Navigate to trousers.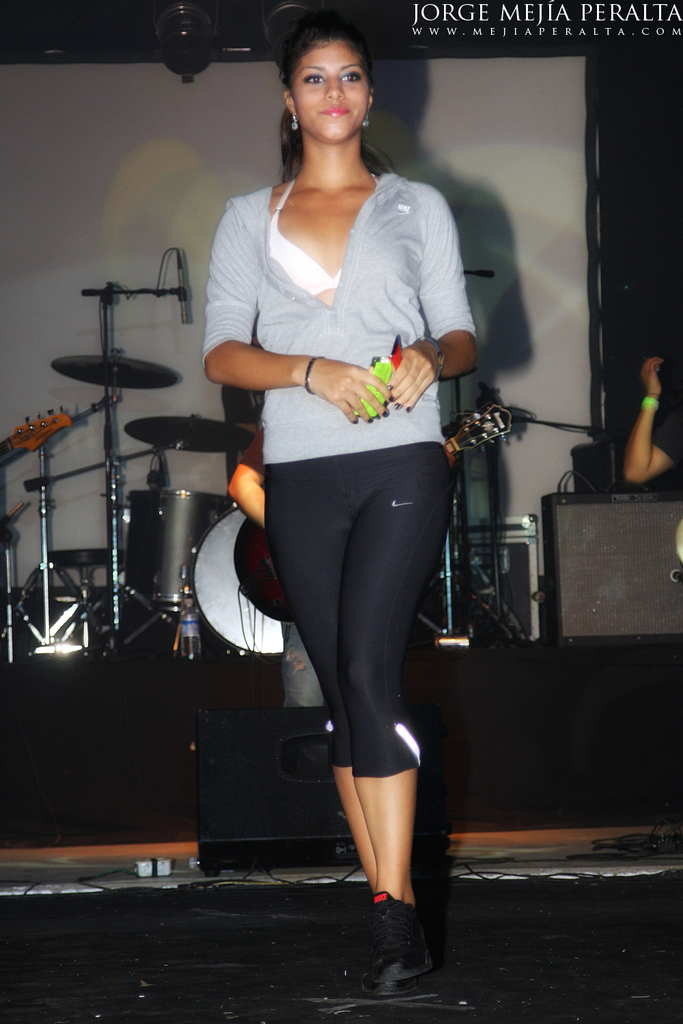
Navigation target: pyautogui.locateOnScreen(258, 451, 449, 799).
